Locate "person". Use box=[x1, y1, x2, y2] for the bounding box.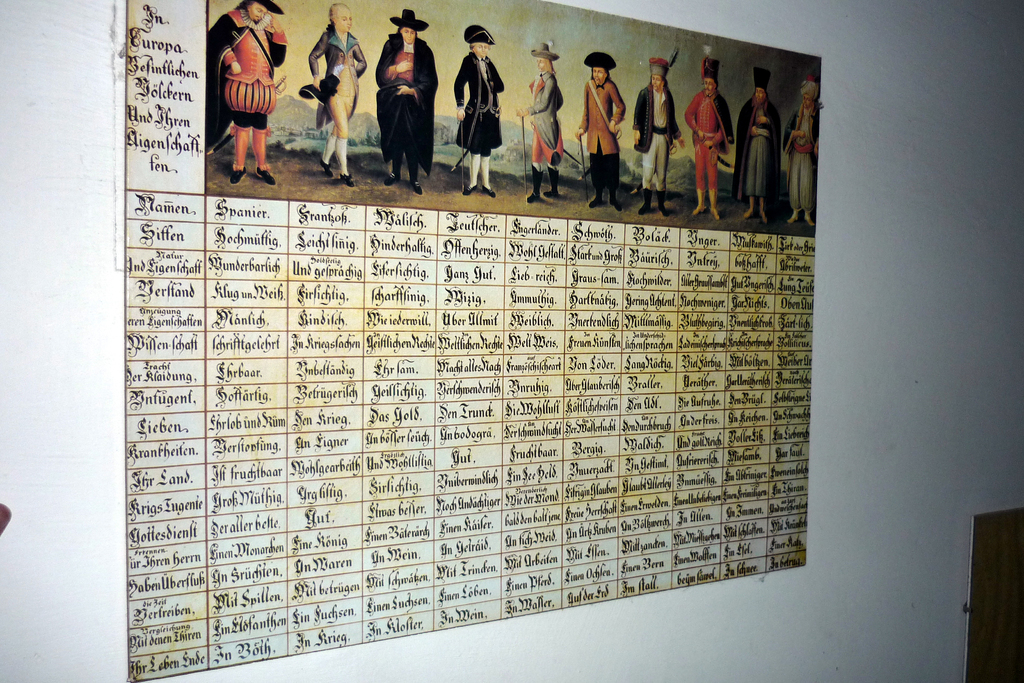
box=[298, 1, 367, 185].
